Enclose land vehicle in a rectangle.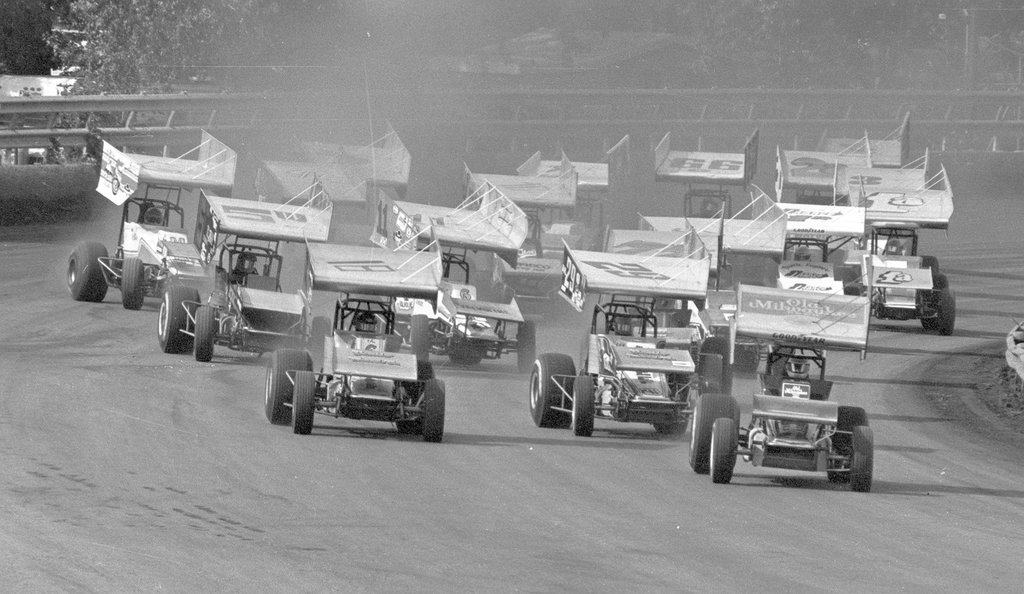
<box>528,226,714,433</box>.
